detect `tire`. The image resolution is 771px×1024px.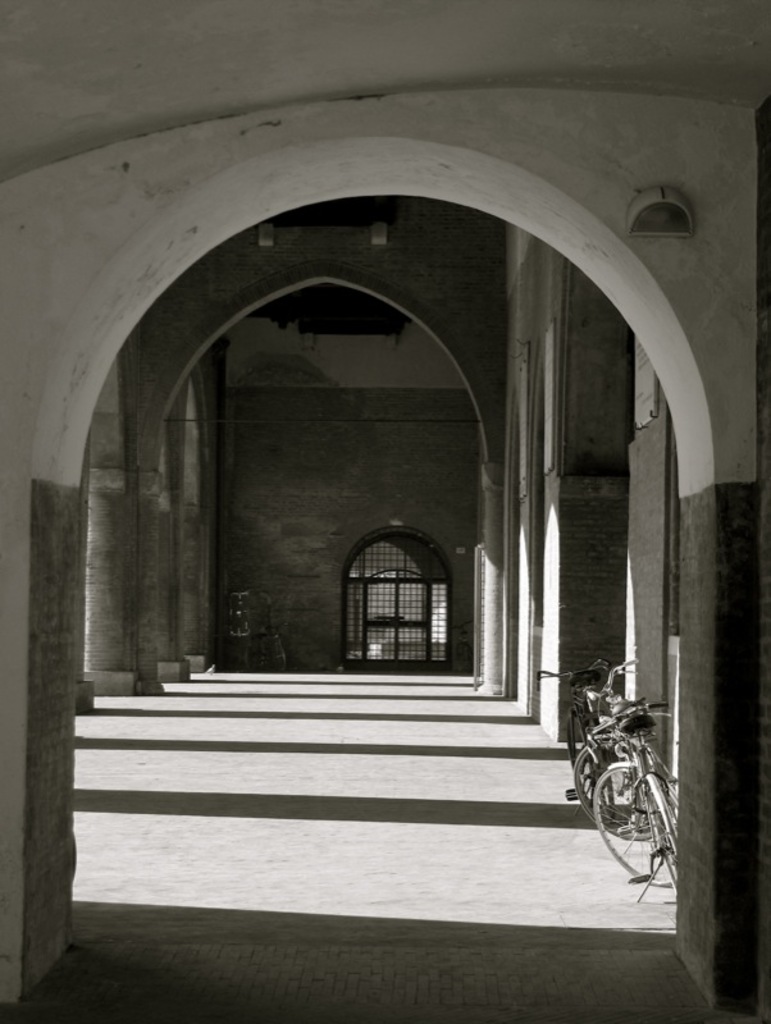
(x1=569, y1=713, x2=584, y2=763).
